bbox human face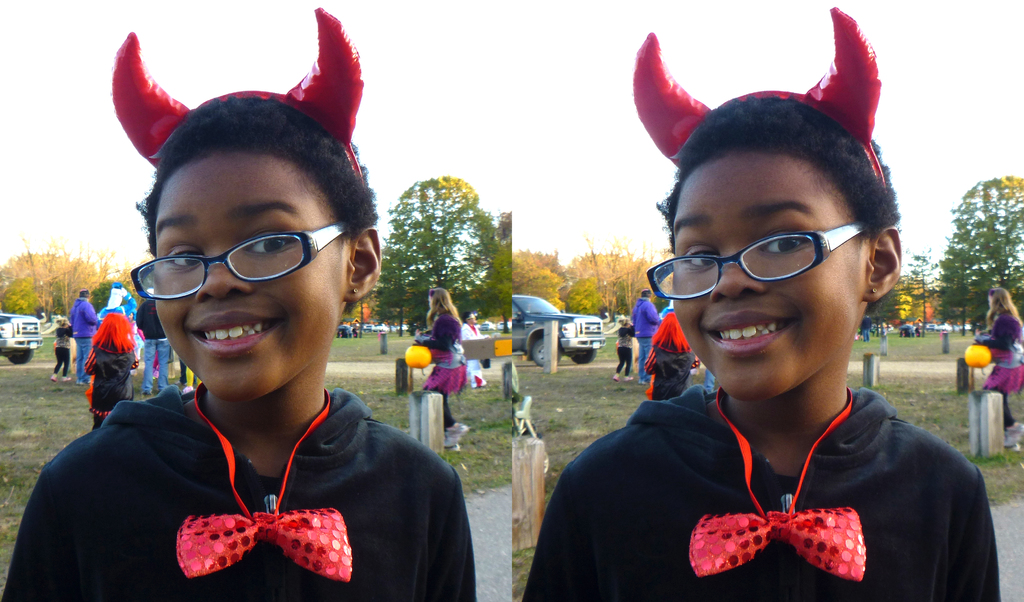
661, 150, 870, 408
